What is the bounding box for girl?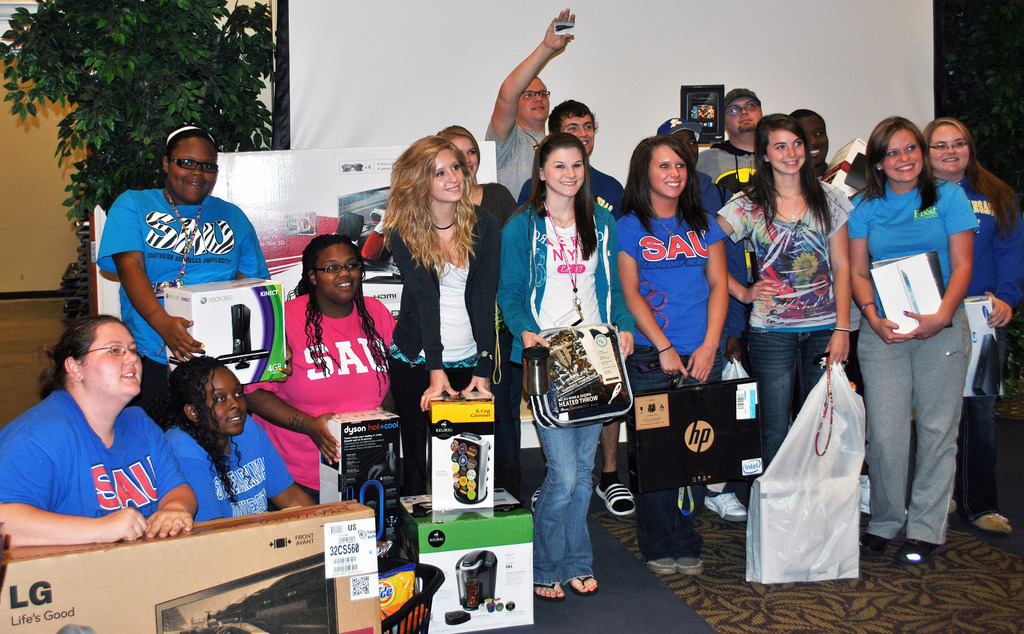
pyautogui.locateOnScreen(378, 133, 504, 495).
